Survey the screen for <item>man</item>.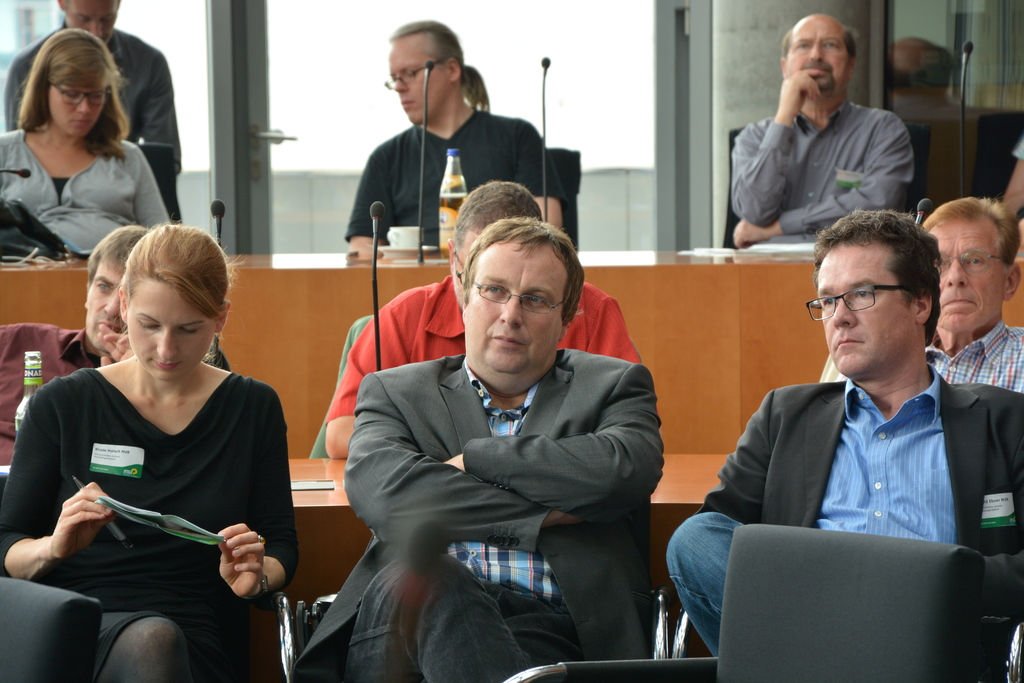
Survey found: {"x1": 918, "y1": 197, "x2": 1023, "y2": 390}.
